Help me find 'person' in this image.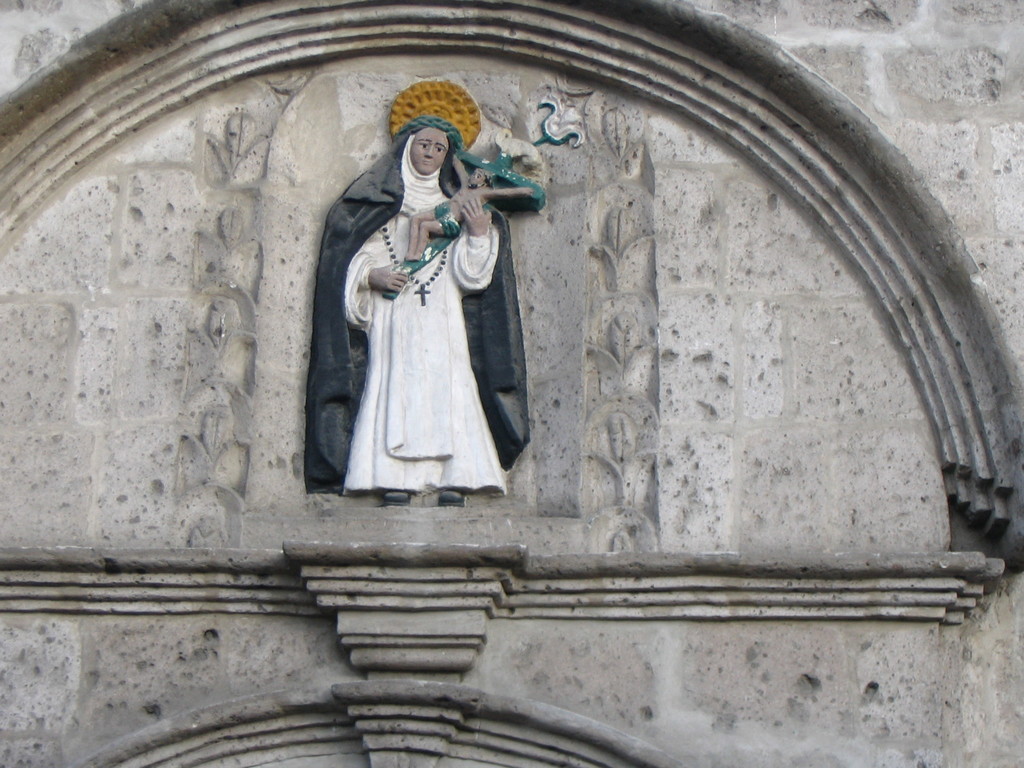
Found it: l=332, t=109, r=500, b=493.
